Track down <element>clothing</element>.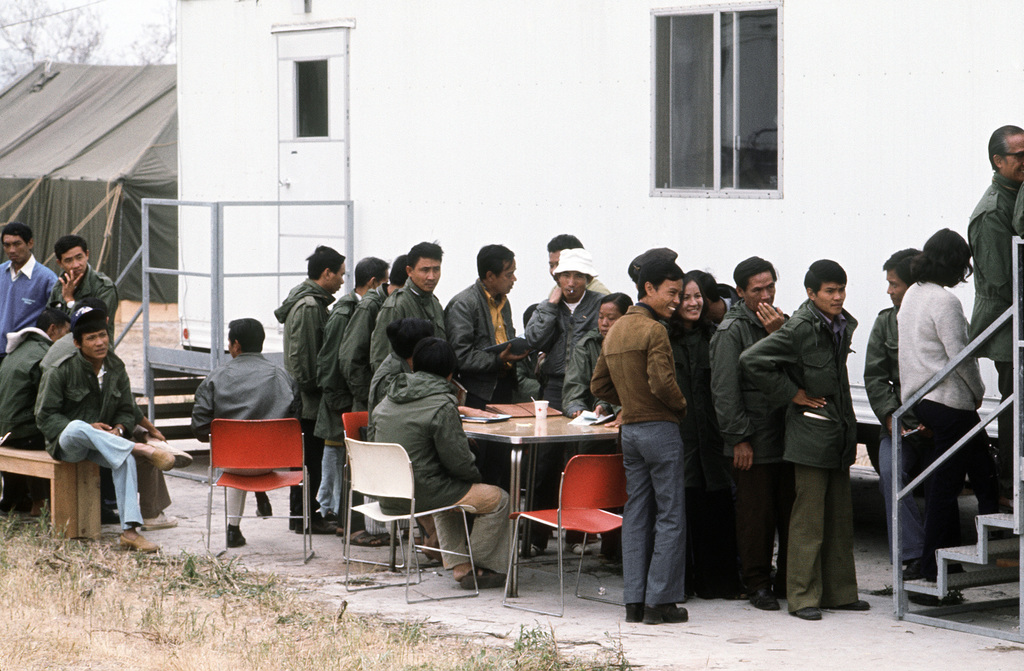
Tracked to [x1=187, y1=348, x2=301, y2=517].
